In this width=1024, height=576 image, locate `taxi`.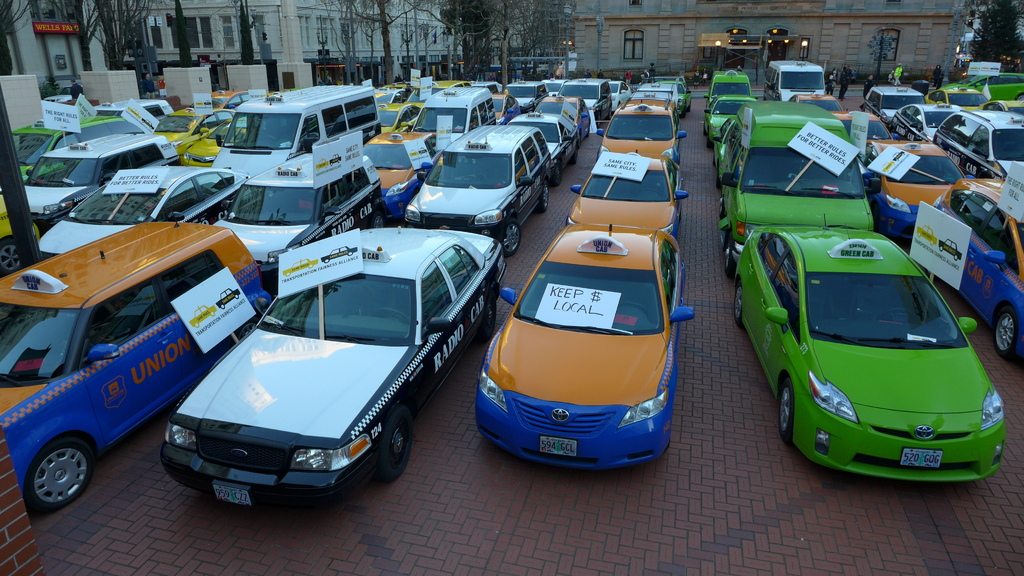
Bounding box: 211/148/383/268.
